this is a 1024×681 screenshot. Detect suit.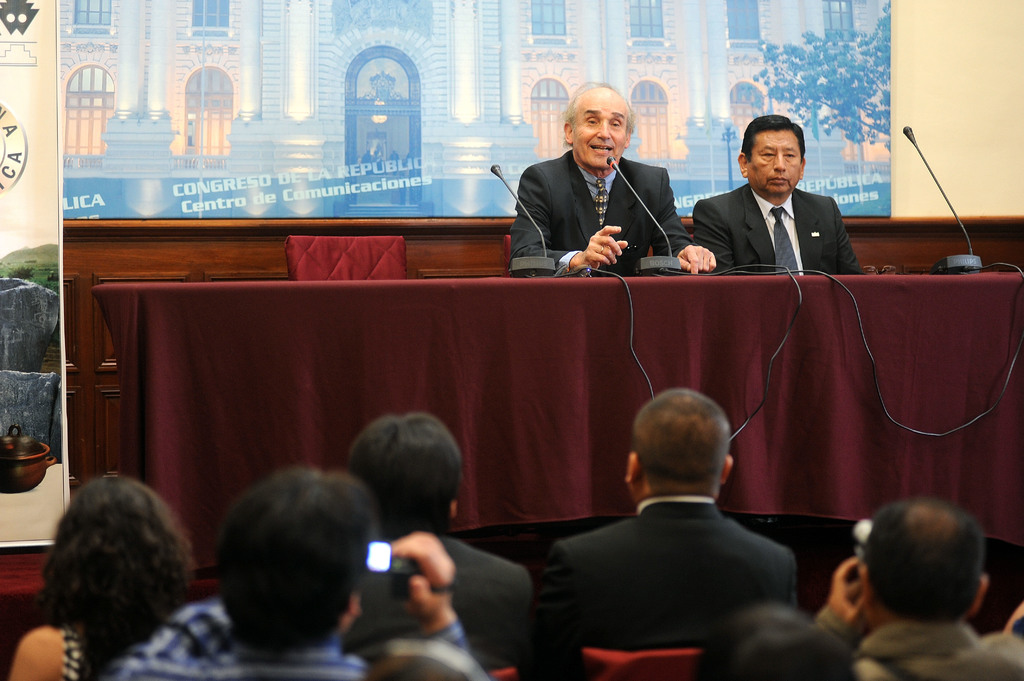
(511, 148, 685, 280).
